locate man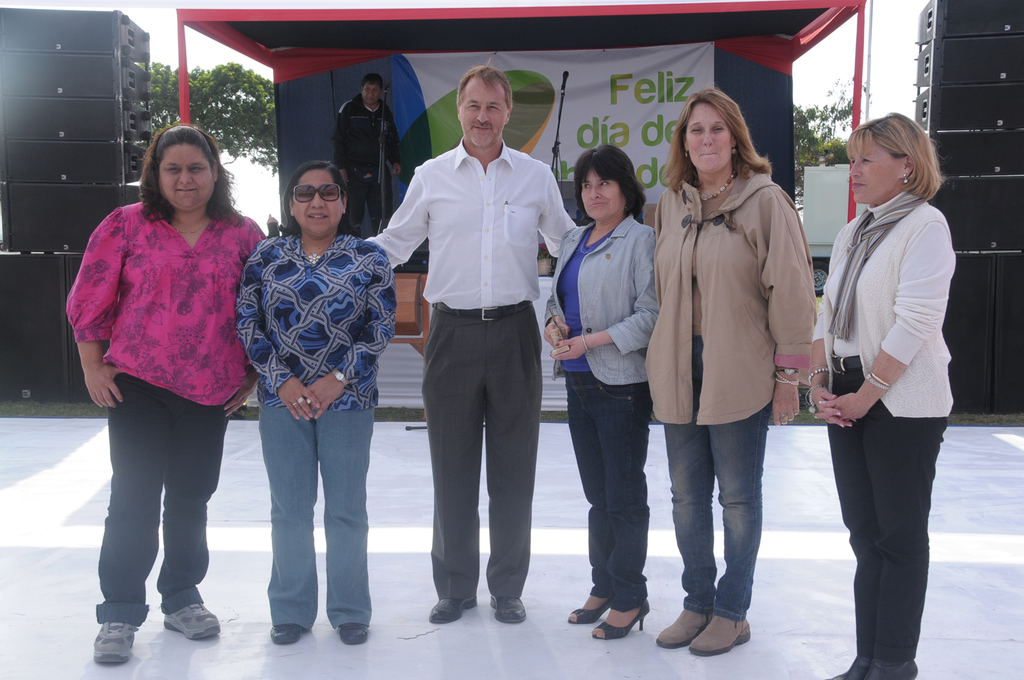
bbox=(334, 74, 403, 238)
